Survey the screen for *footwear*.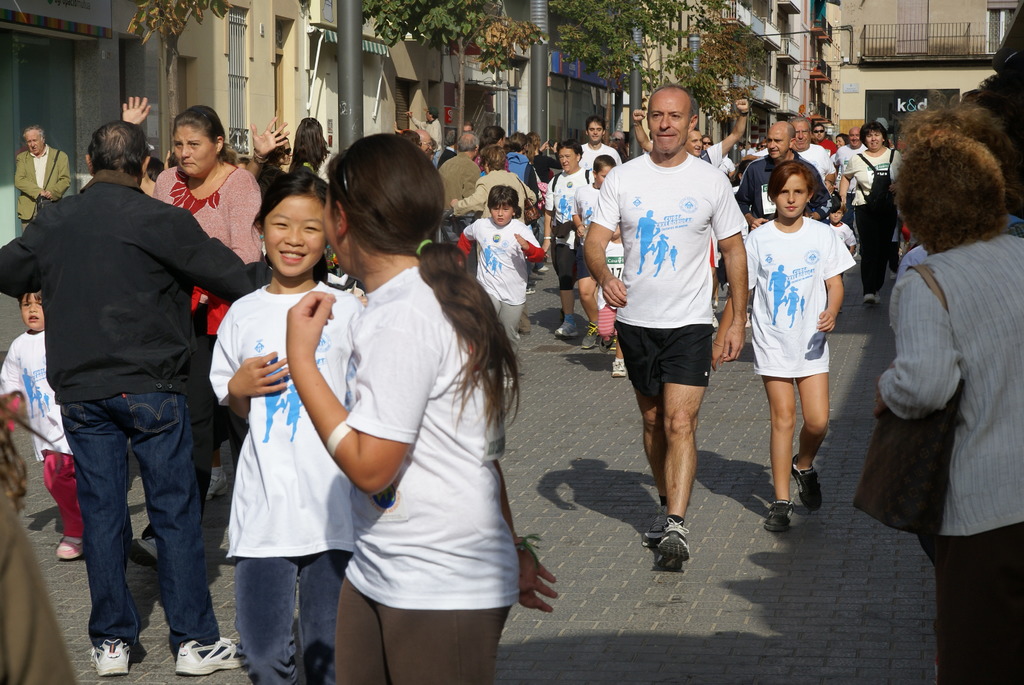
Survey found: Rect(504, 374, 513, 385).
